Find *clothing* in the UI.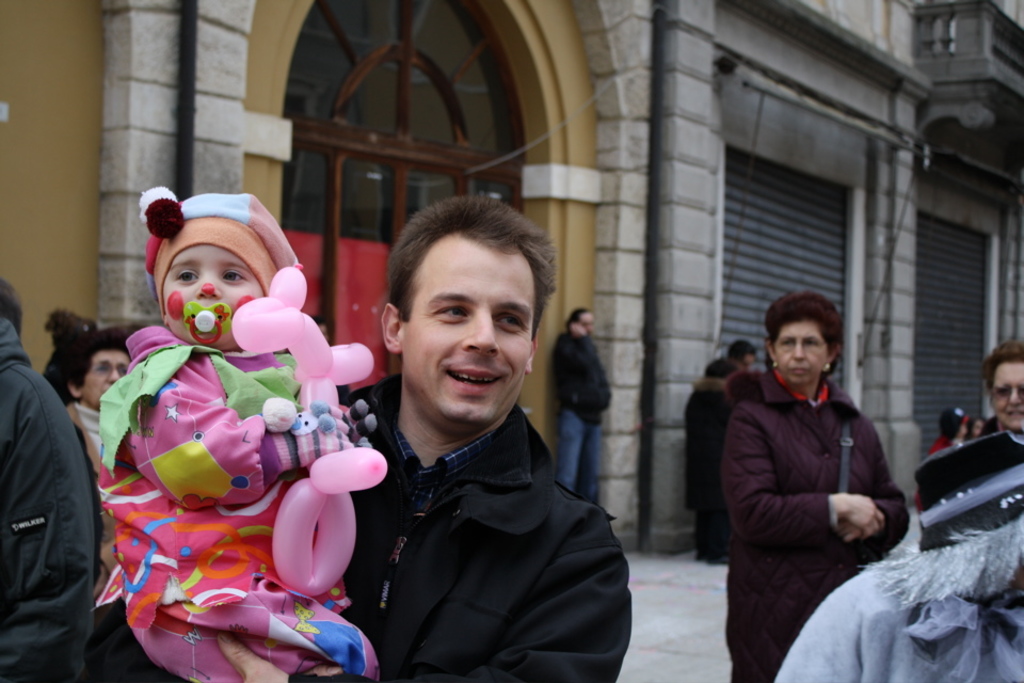
UI element at <region>97, 327, 377, 682</region>.
